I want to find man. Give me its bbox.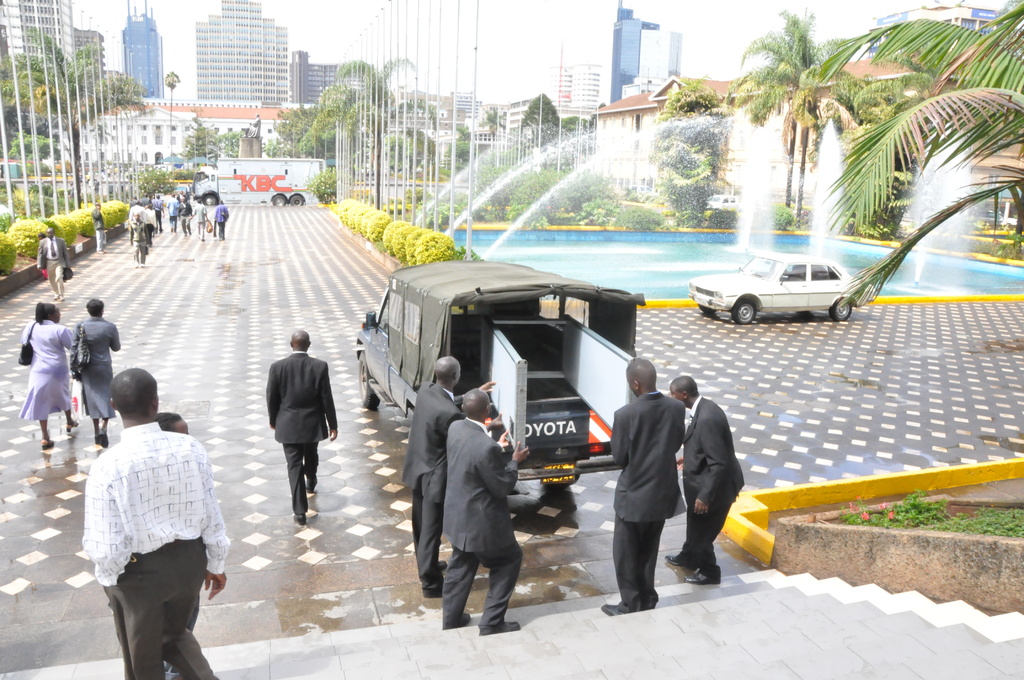
x1=668 y1=367 x2=751 y2=589.
